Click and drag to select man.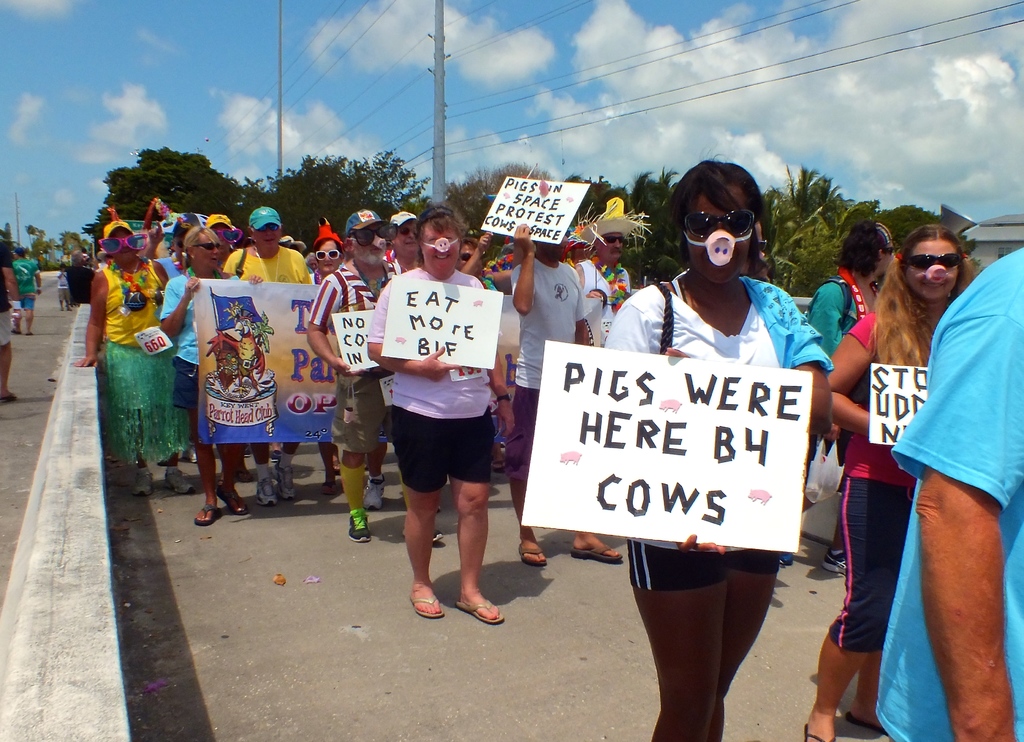
Selection: left=136, top=213, right=201, bottom=465.
